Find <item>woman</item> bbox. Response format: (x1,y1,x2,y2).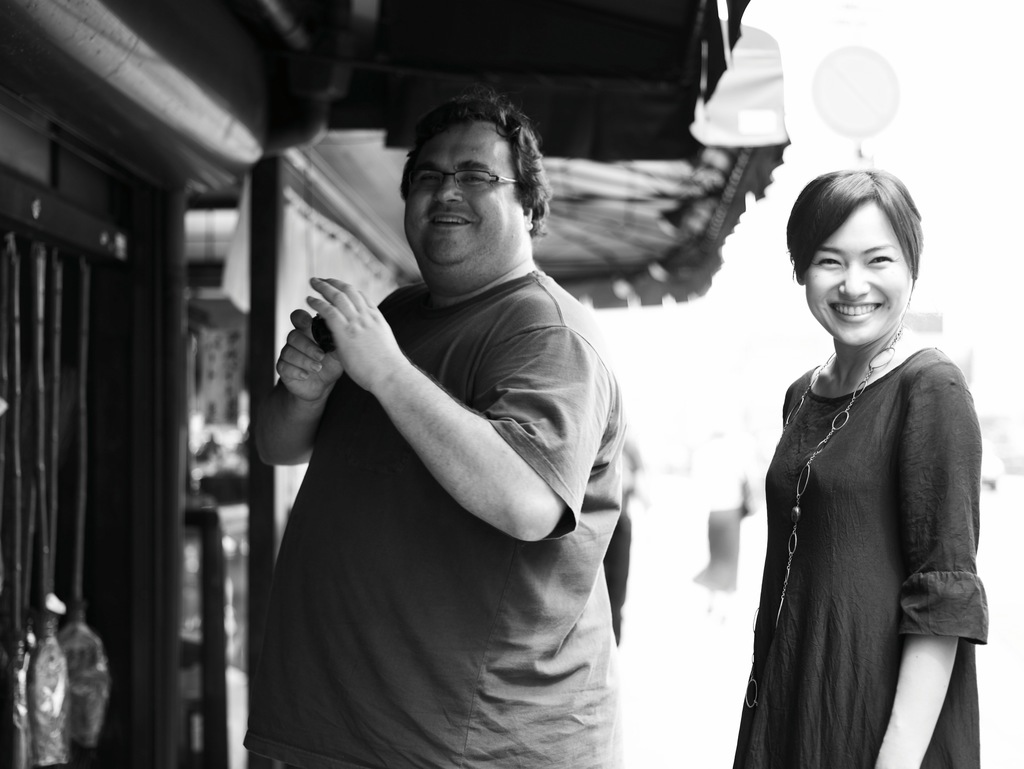
(723,147,991,756).
